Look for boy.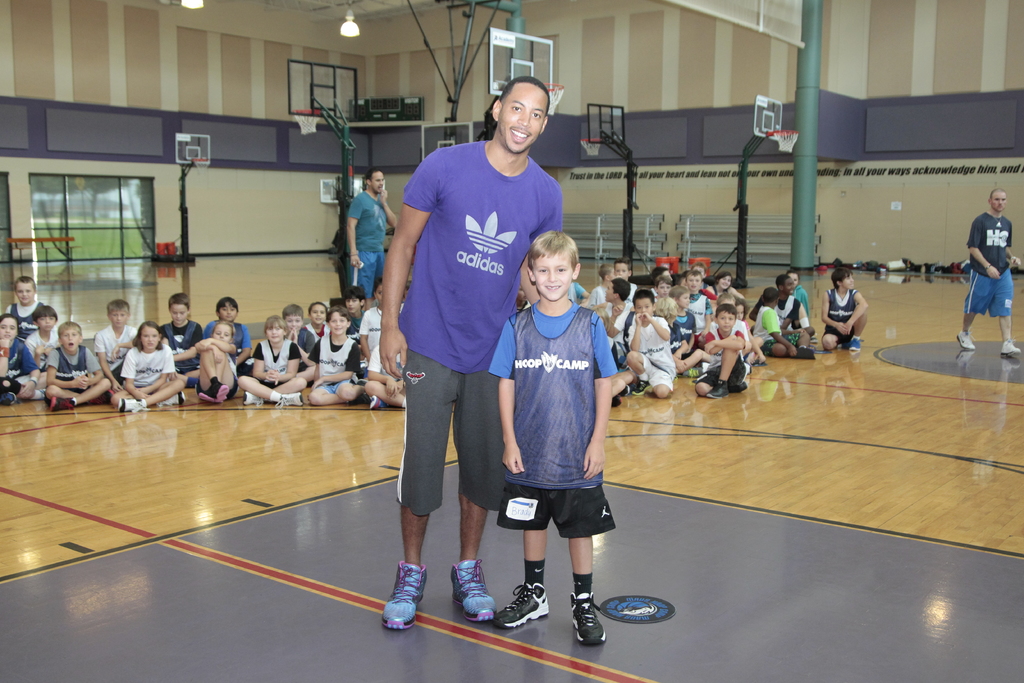
Found: box=[159, 293, 204, 386].
